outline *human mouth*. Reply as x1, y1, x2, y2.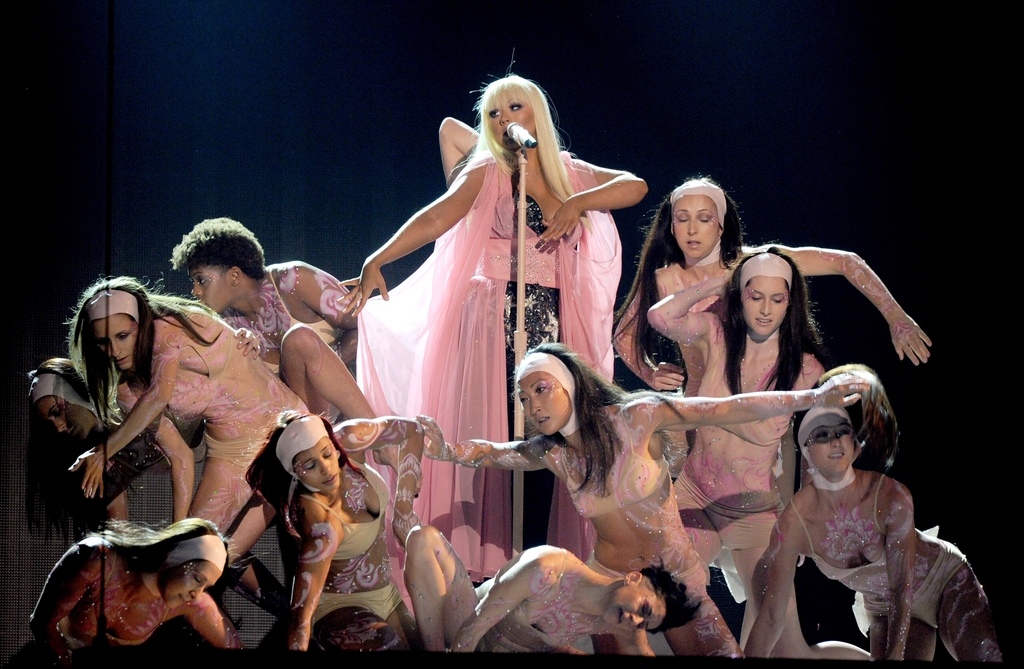
829, 451, 842, 458.
